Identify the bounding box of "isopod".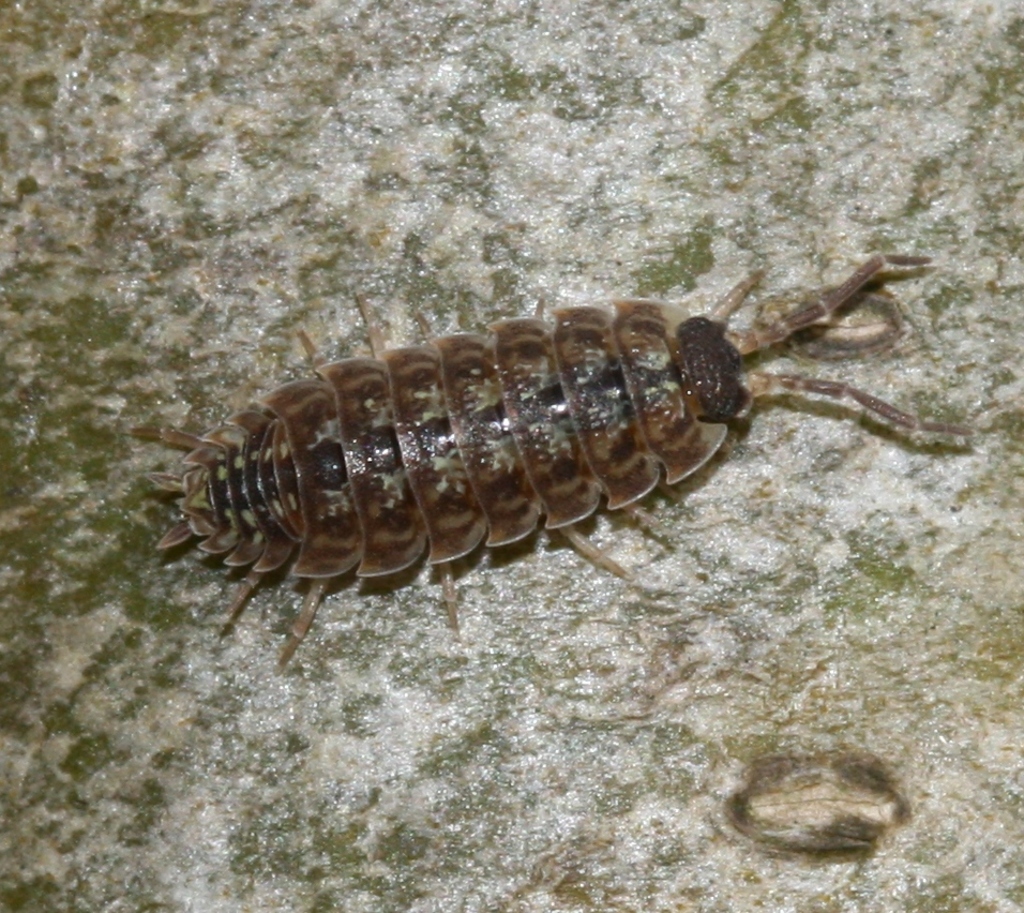
(134,250,973,663).
